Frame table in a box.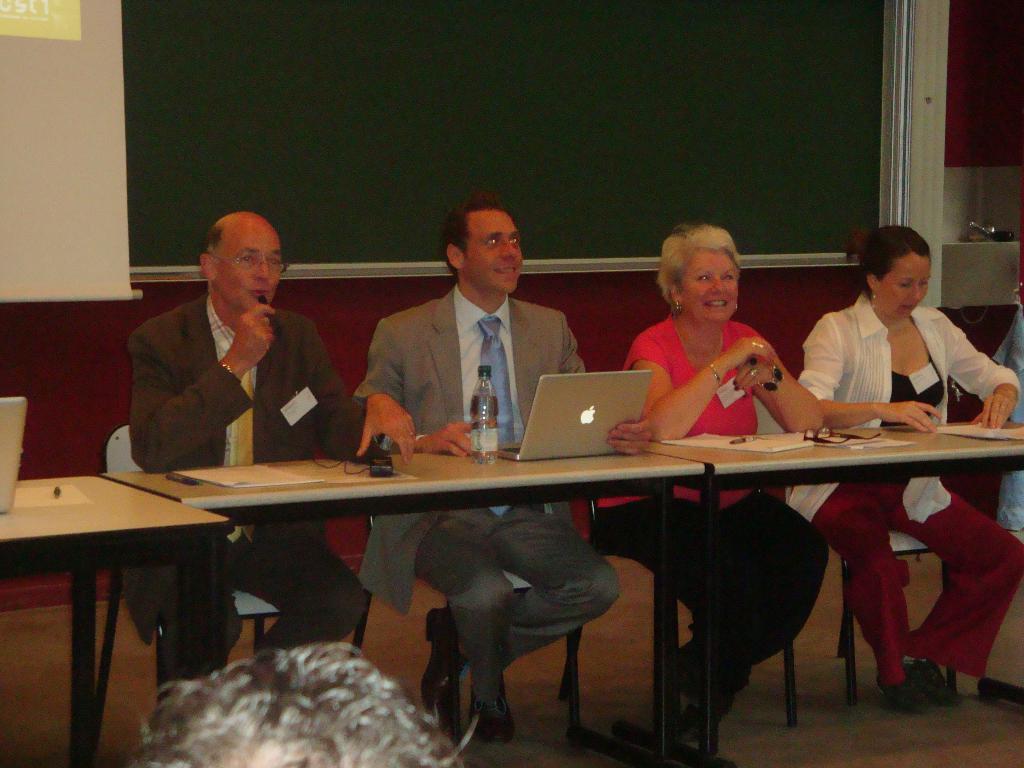
102:452:705:767.
